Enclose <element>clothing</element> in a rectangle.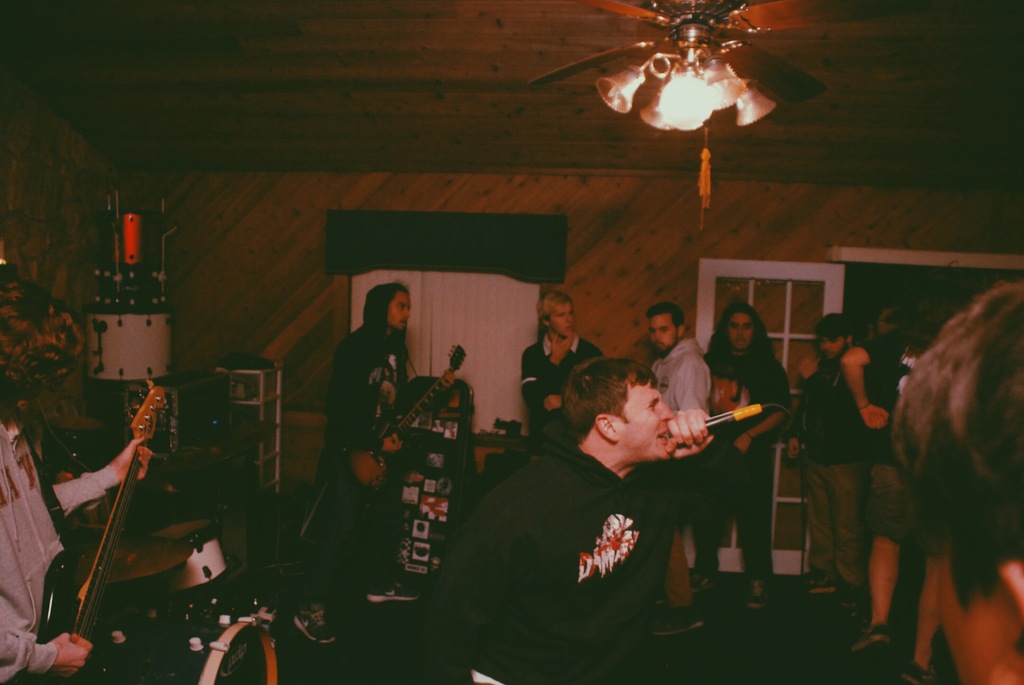
0/399/119/684.
